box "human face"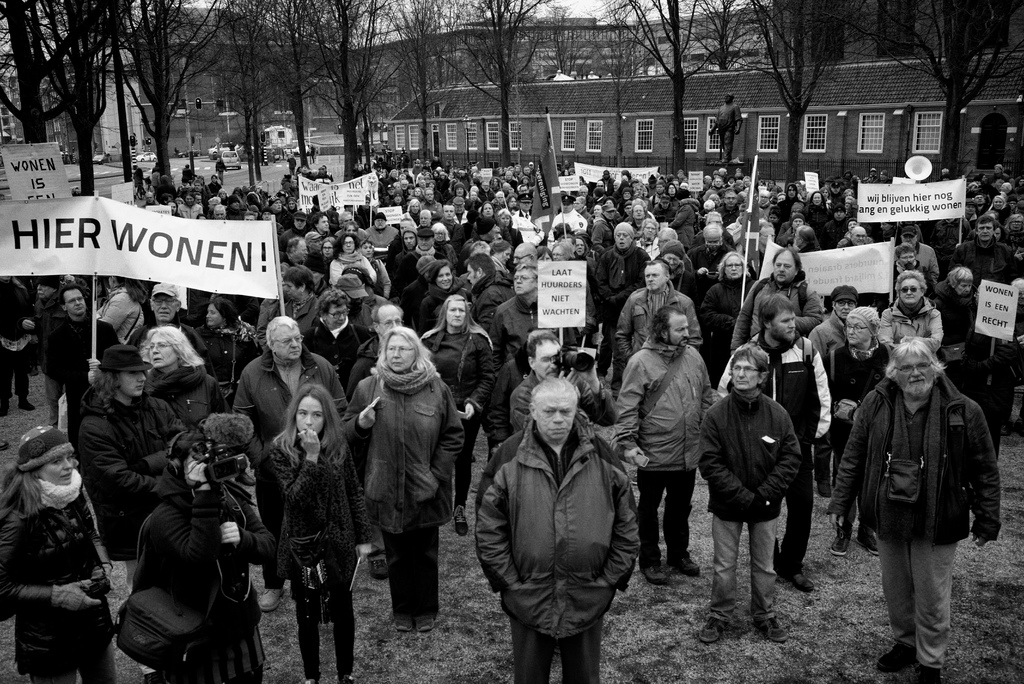
(left=379, top=308, right=403, bottom=339)
